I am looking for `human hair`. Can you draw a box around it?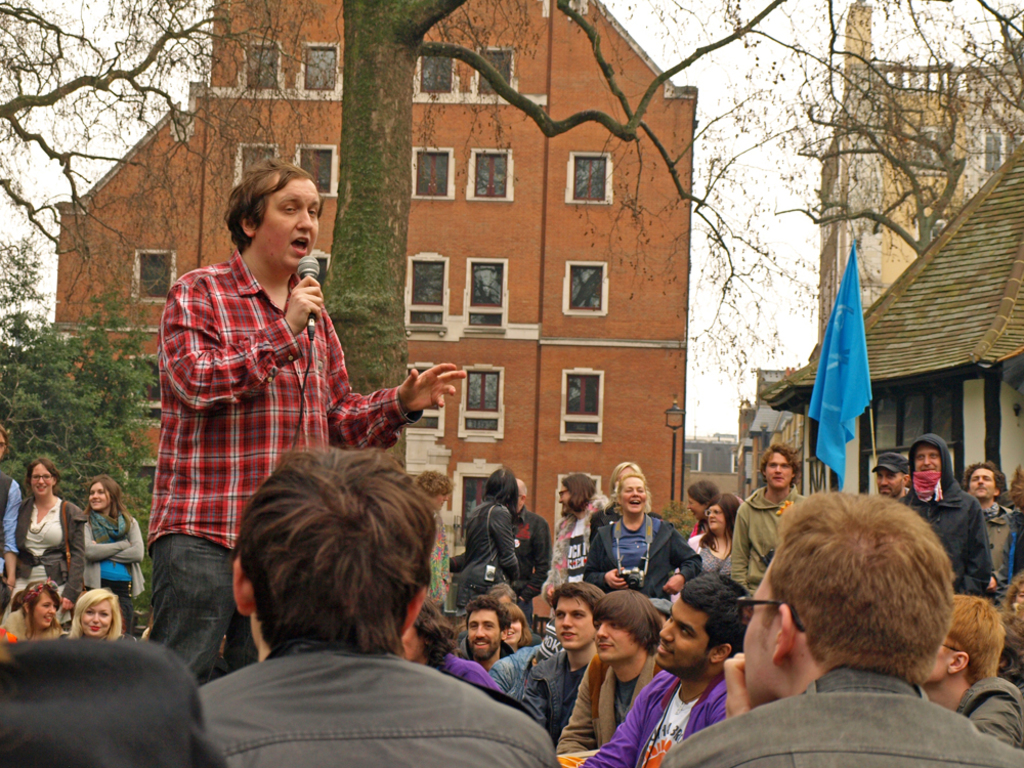
Sure, the bounding box is (x1=592, y1=590, x2=662, y2=654).
